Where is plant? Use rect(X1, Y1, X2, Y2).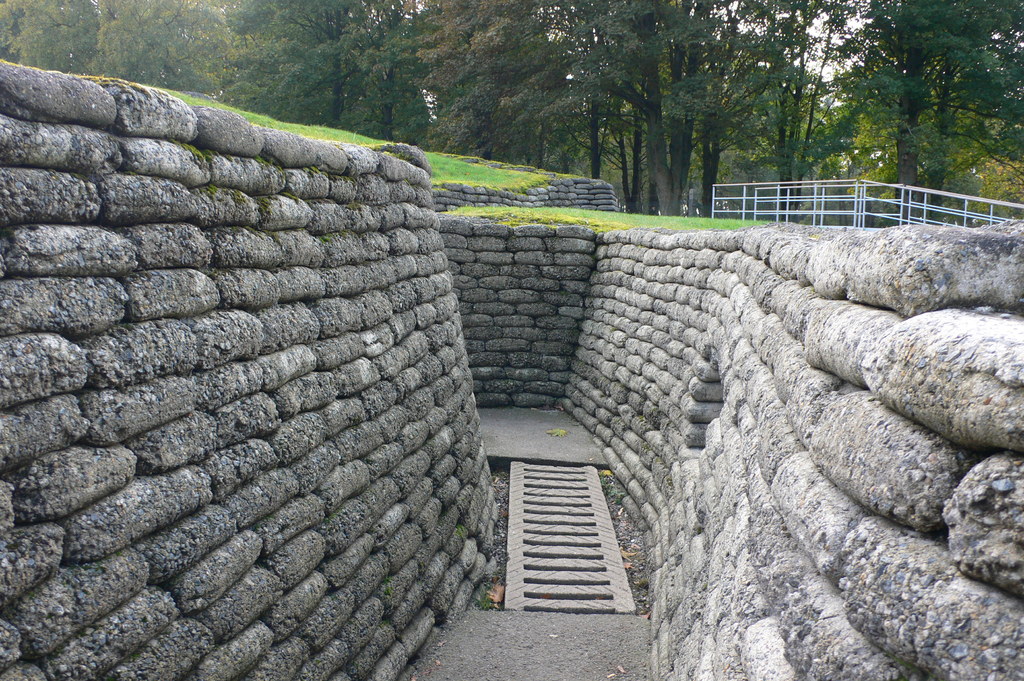
rect(253, 150, 270, 169).
